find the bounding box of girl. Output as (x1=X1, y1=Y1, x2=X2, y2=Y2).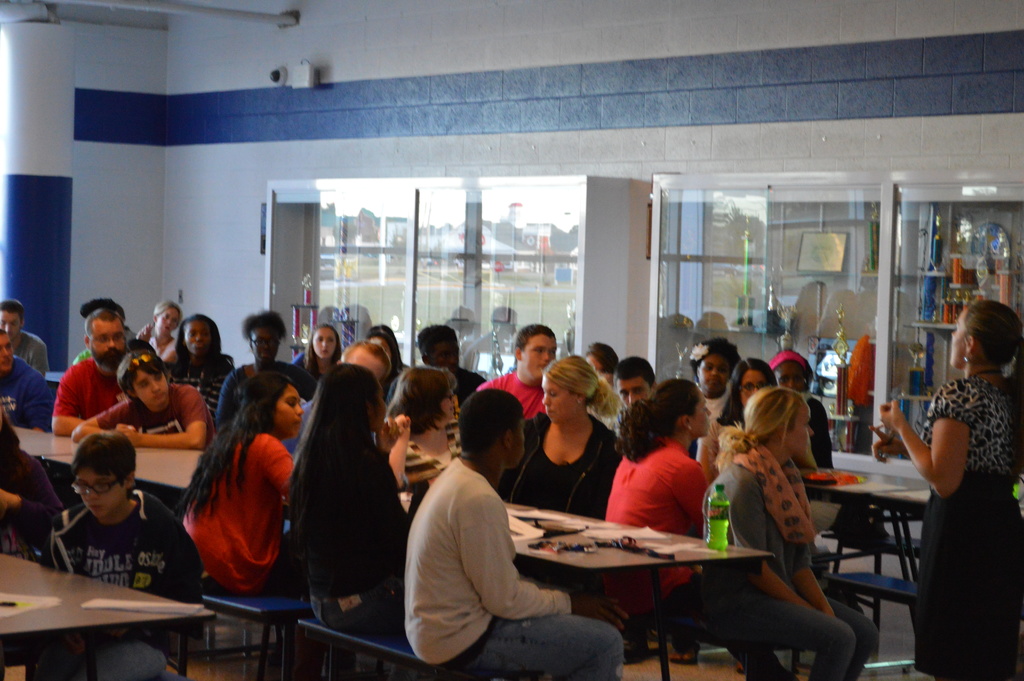
(x1=178, y1=367, x2=303, y2=589).
